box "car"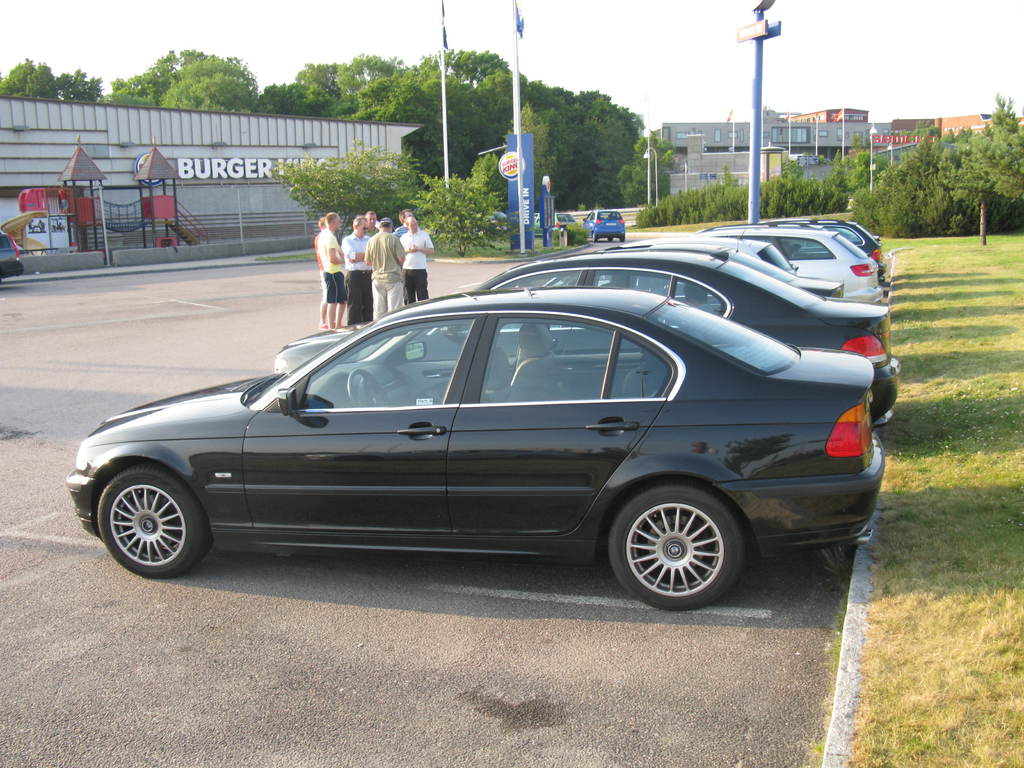
l=535, t=212, r=590, b=246
